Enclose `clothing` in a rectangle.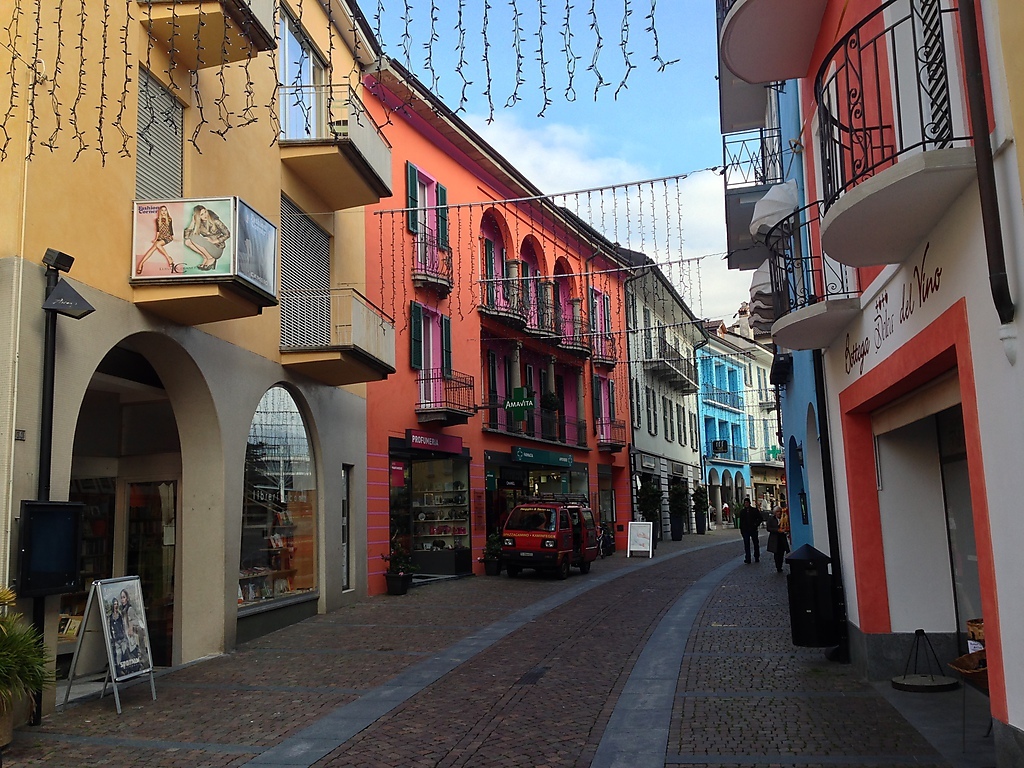
(x1=183, y1=212, x2=229, y2=263).
